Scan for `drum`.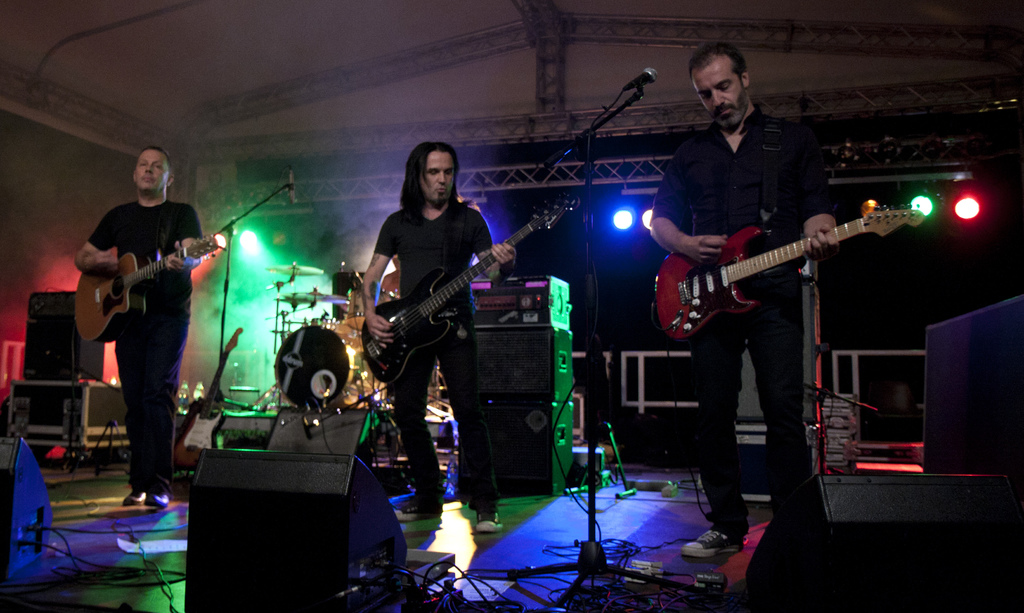
Scan result: x1=344 y1=313 x2=370 y2=353.
